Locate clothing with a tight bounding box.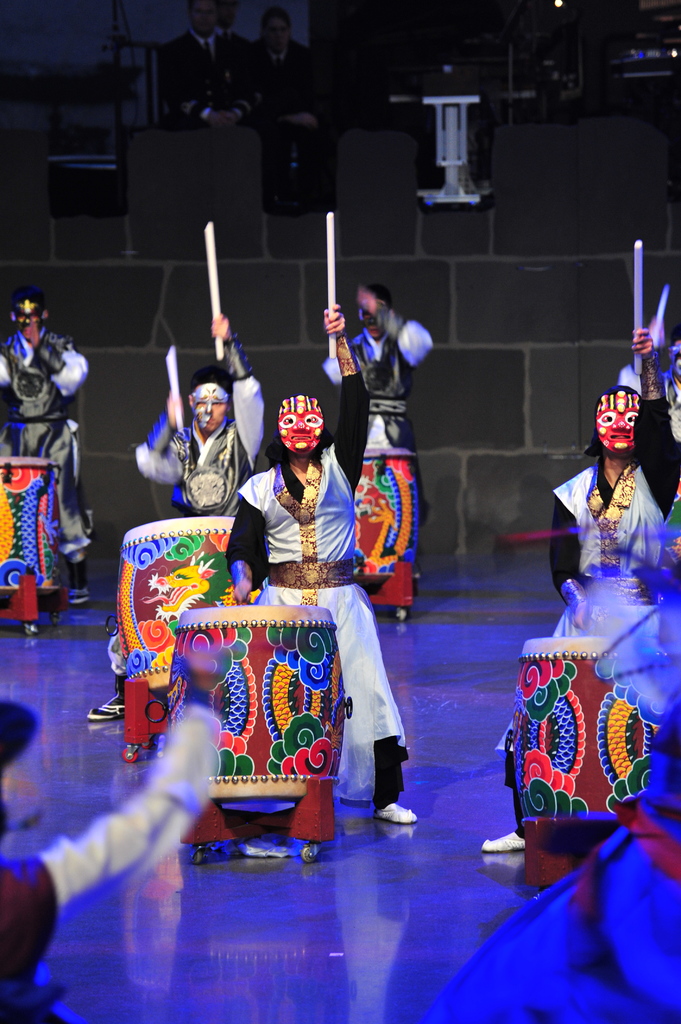
<box>163,27,248,125</box>.
